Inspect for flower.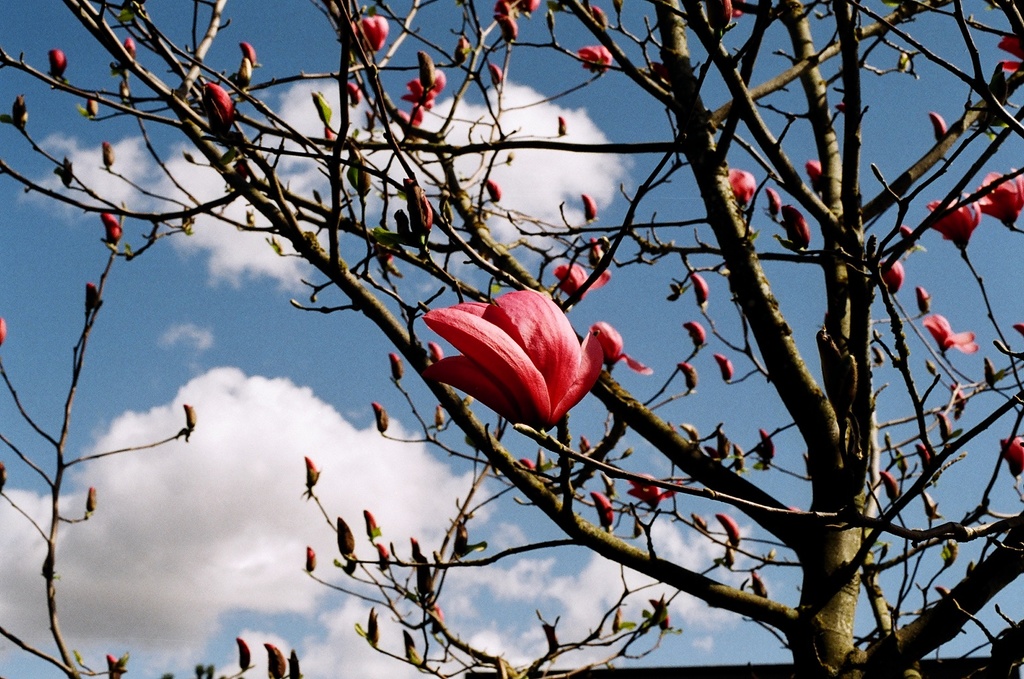
Inspection: select_region(9, 86, 29, 131).
